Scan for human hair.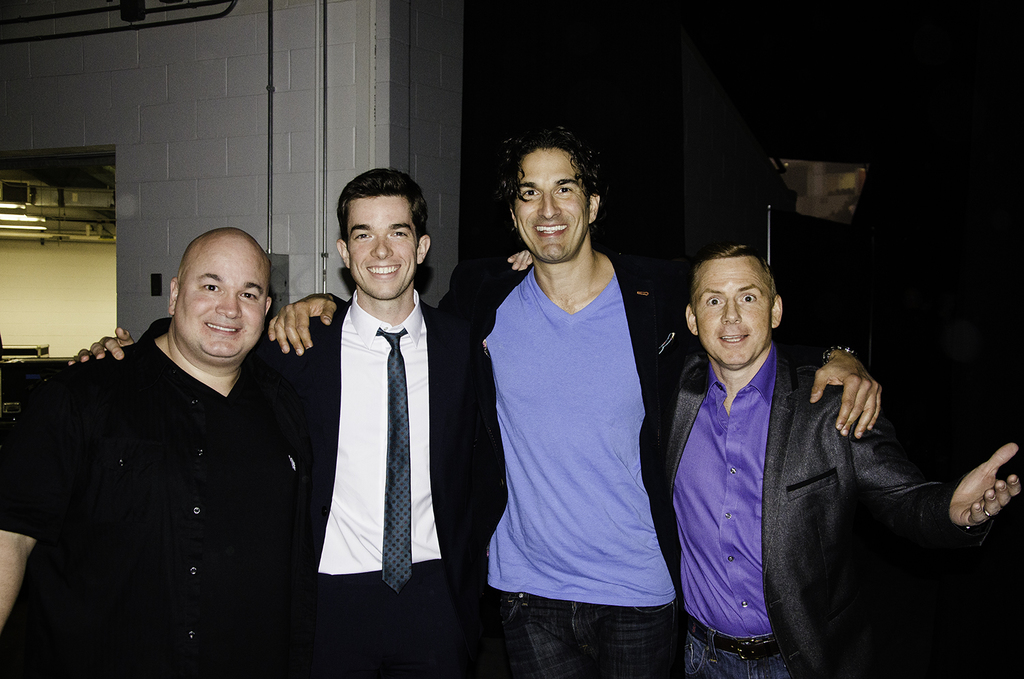
Scan result: {"left": 500, "top": 131, "right": 605, "bottom": 222}.
